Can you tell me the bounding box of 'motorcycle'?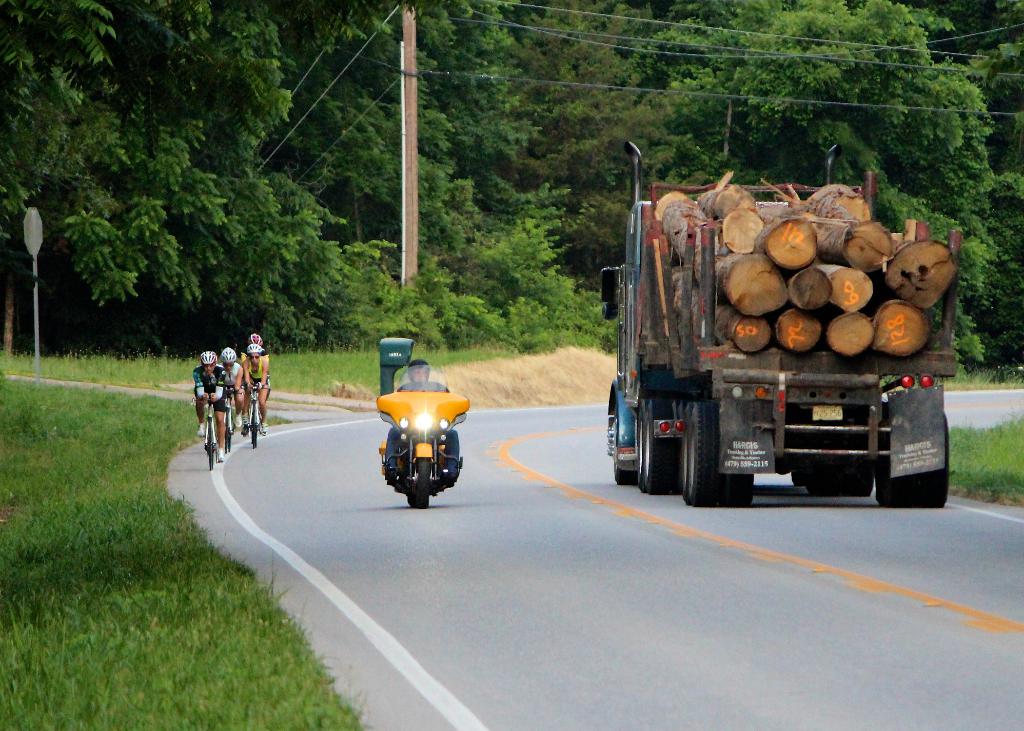
bbox=(378, 363, 468, 512).
